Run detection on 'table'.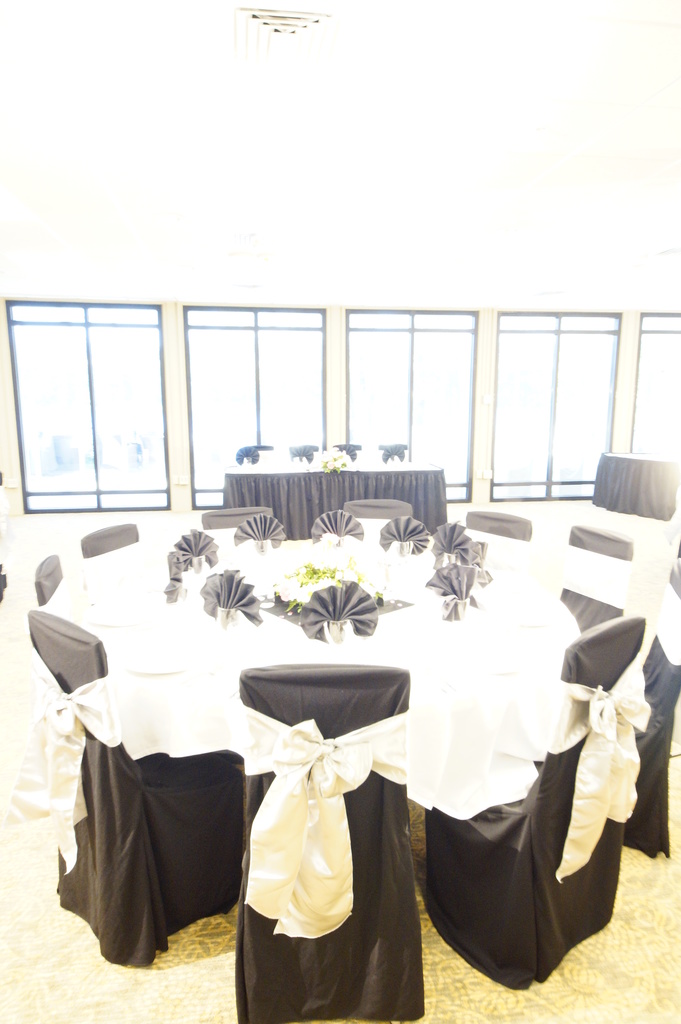
Result: box=[44, 524, 670, 774].
